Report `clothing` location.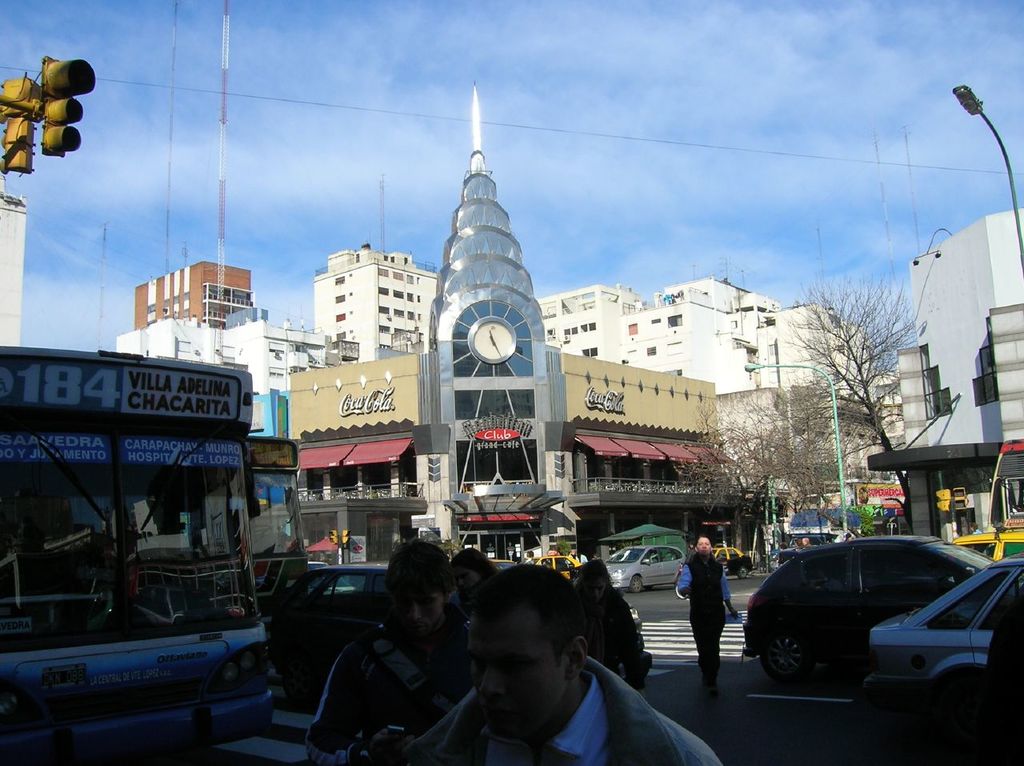
Report: locate(672, 554, 732, 687).
